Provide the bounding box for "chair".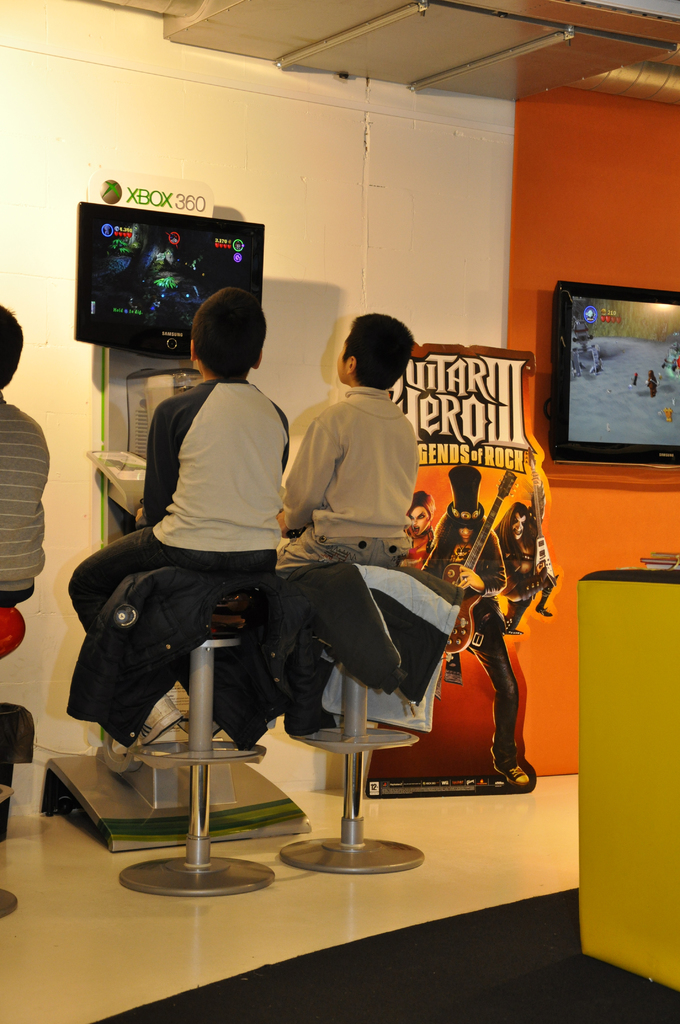
pyautogui.locateOnScreen(116, 584, 277, 899).
